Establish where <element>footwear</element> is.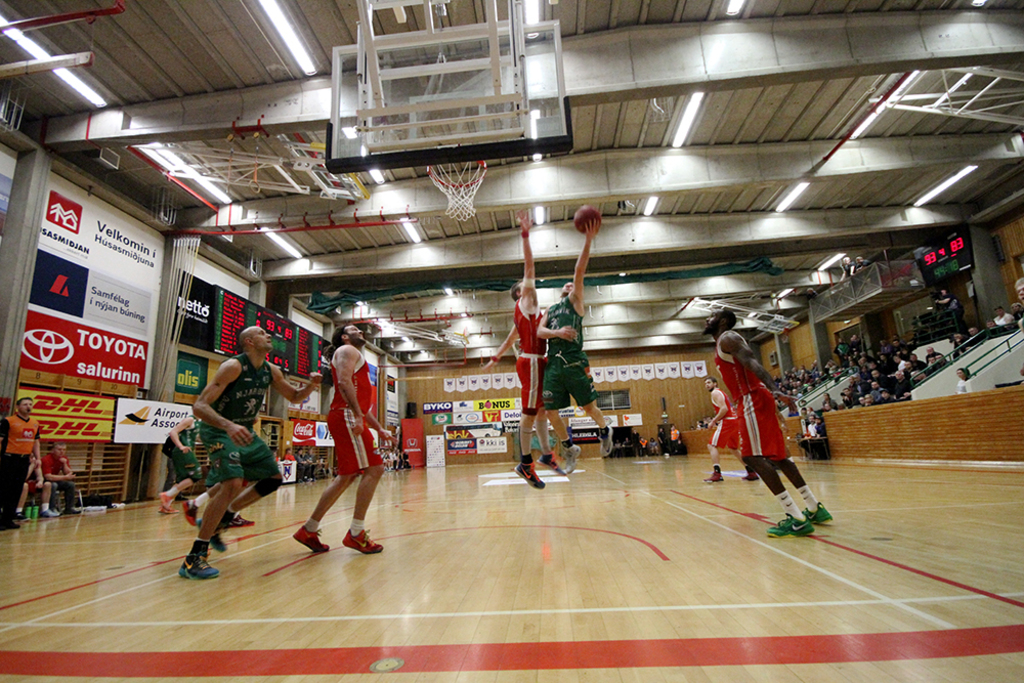
Established at [x1=38, y1=505, x2=60, y2=520].
